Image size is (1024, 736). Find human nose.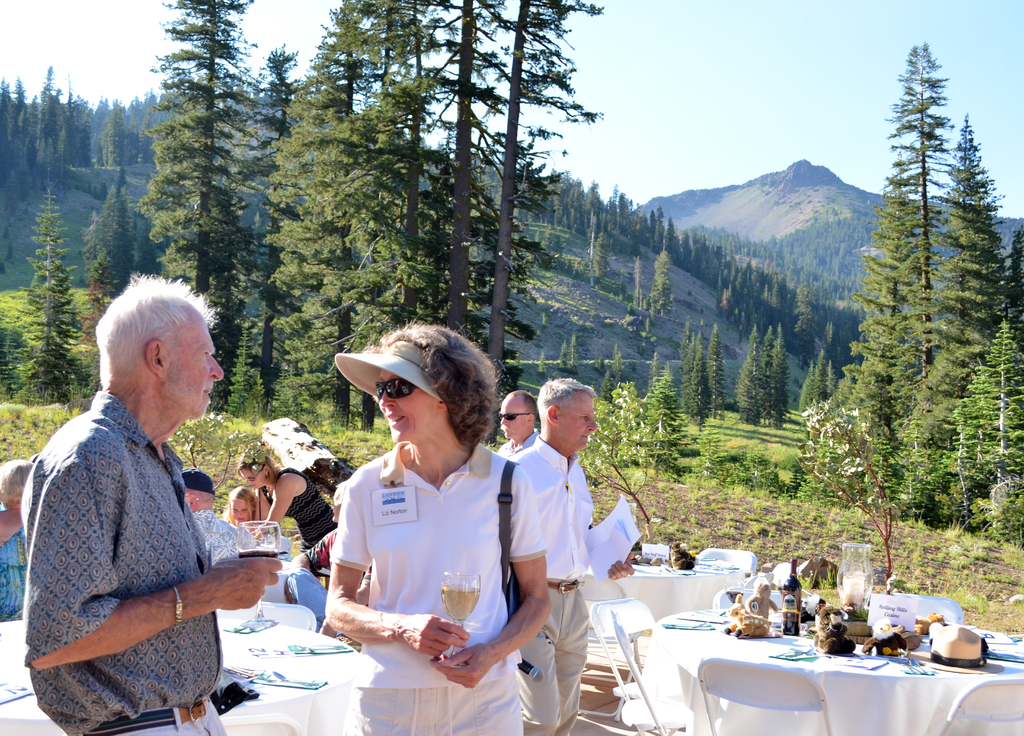
(499, 418, 506, 427).
